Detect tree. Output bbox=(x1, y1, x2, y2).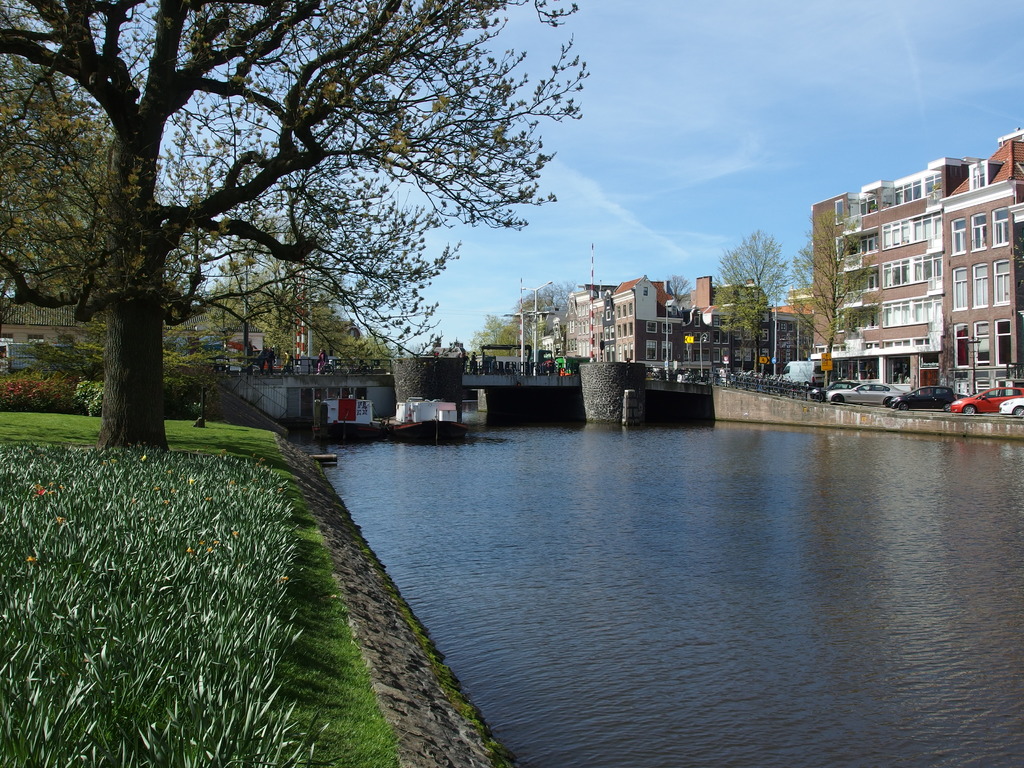
bbox=(0, 45, 112, 328).
